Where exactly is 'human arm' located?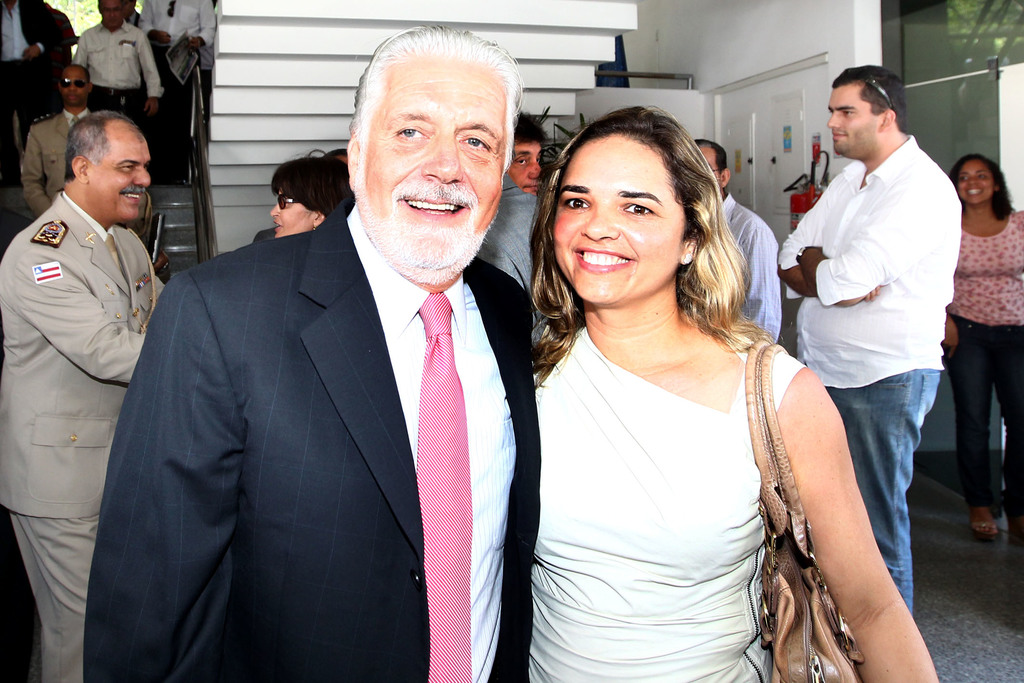
Its bounding box is left=17, top=40, right=47, bottom=60.
